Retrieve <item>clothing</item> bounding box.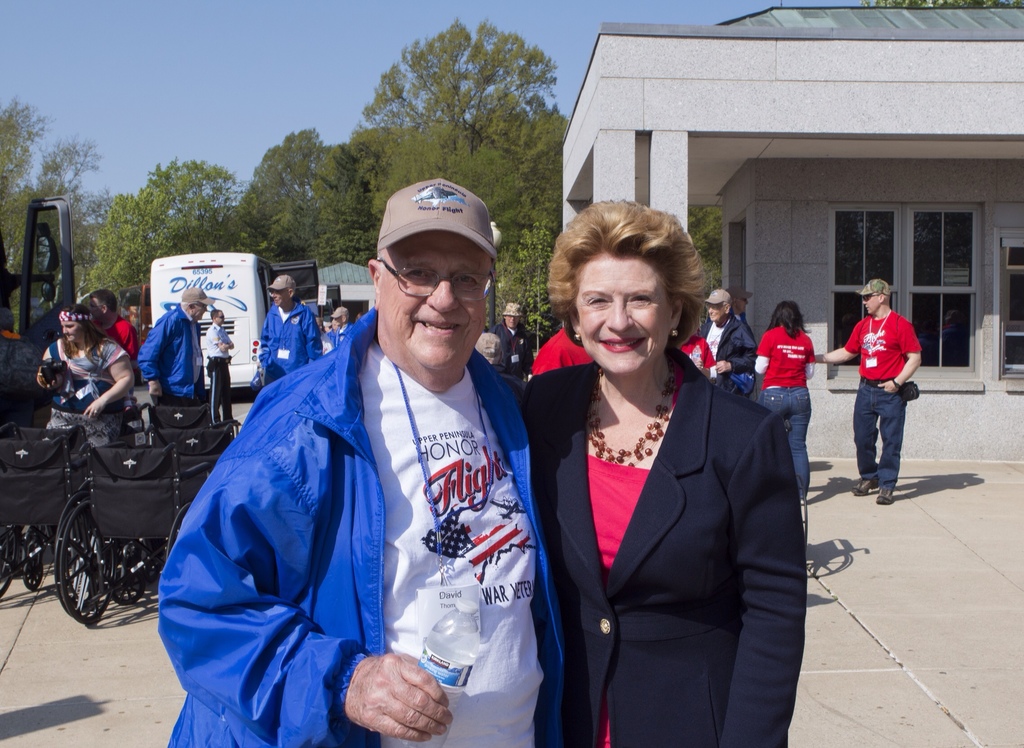
Bounding box: box(677, 330, 716, 379).
